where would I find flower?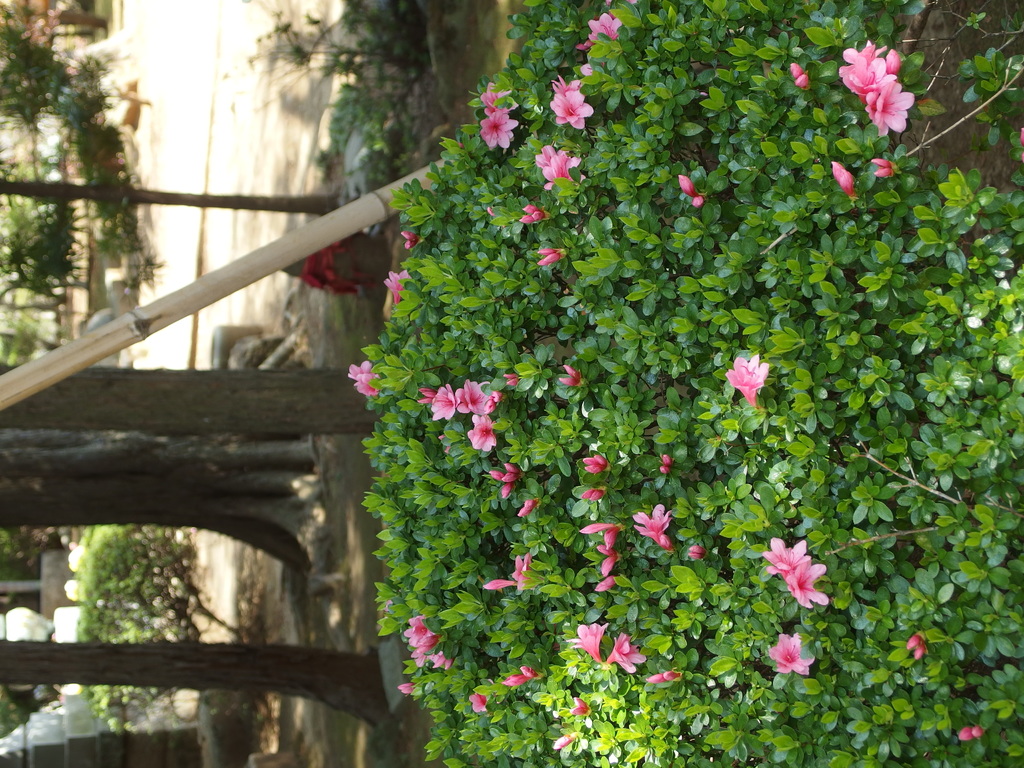
At bbox=[484, 551, 527, 591].
